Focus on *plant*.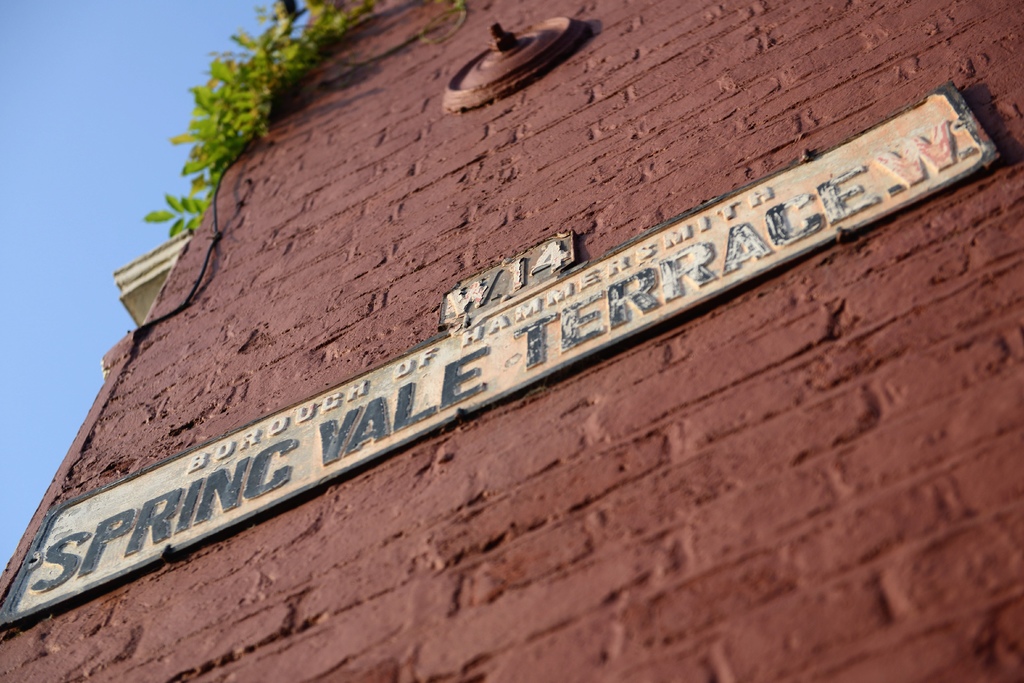
Focused at 143,0,338,239.
